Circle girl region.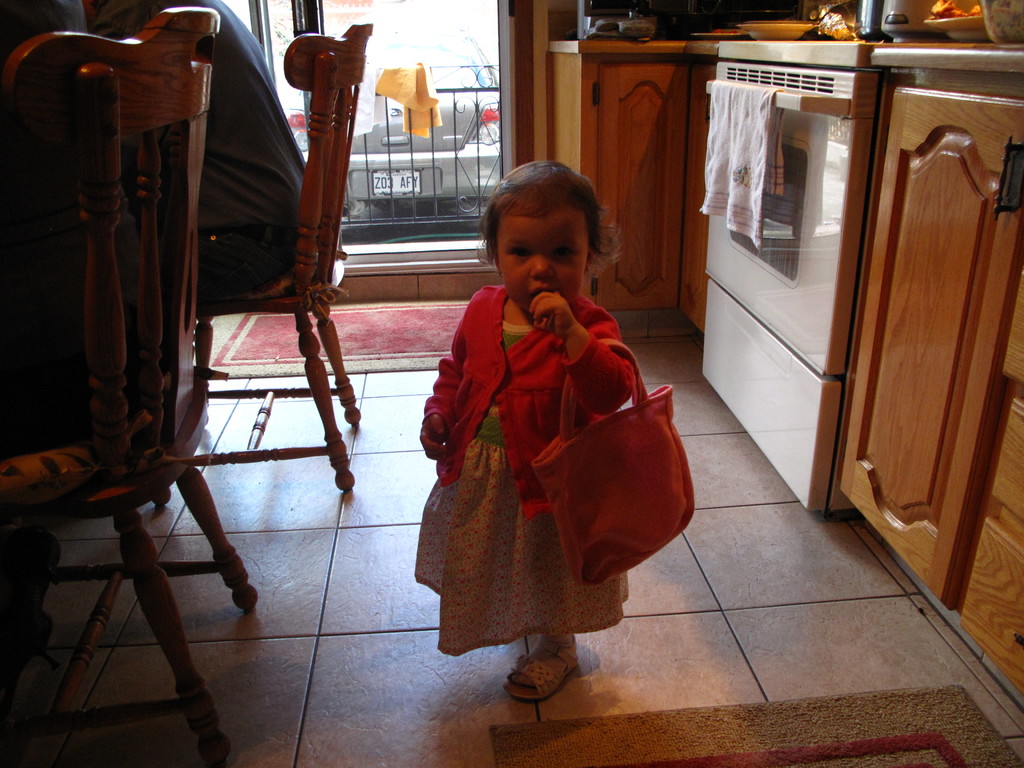
Region: BBox(413, 160, 628, 701).
